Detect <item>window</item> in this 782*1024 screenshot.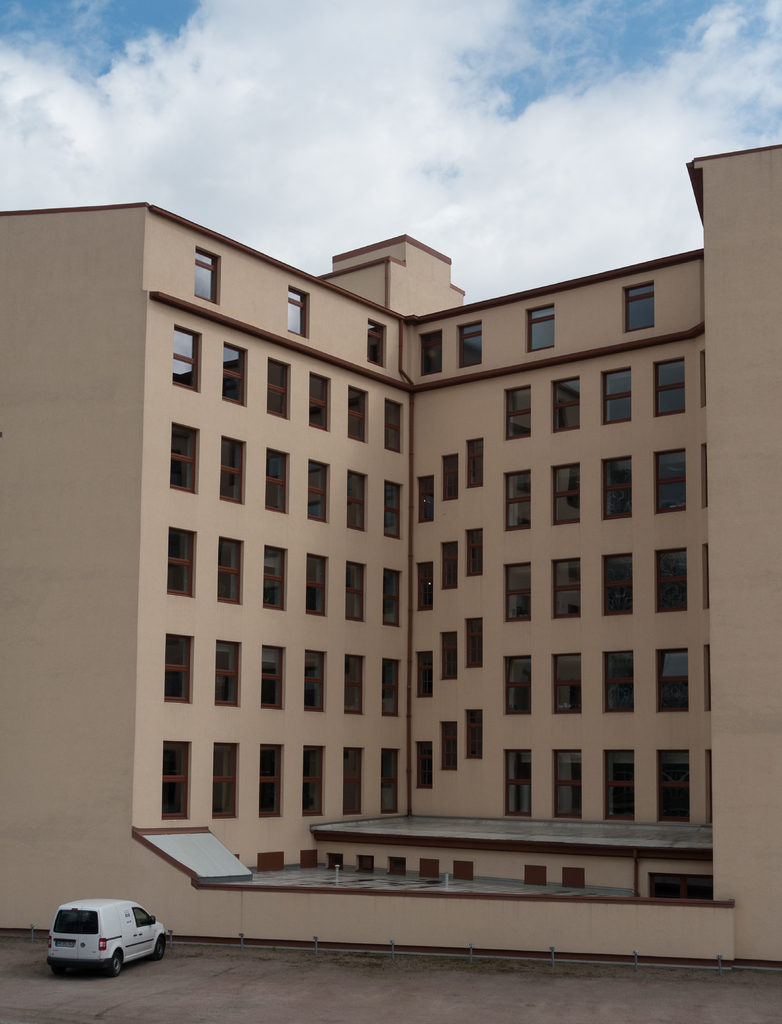
Detection: [left=464, top=705, right=483, bottom=761].
